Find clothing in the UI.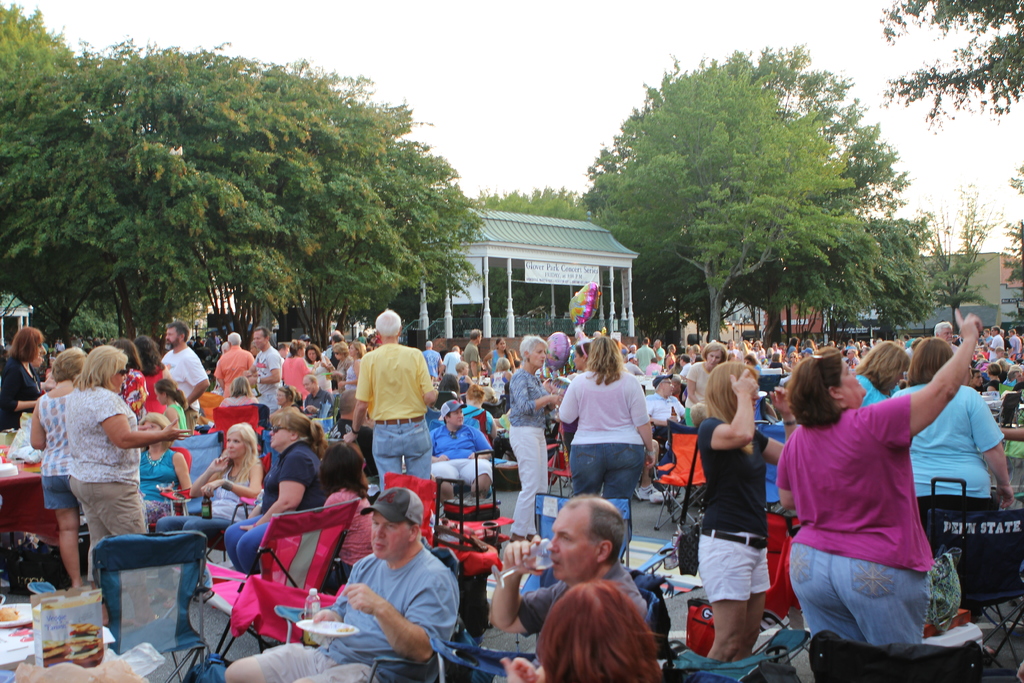
UI element at BBox(145, 454, 179, 538).
